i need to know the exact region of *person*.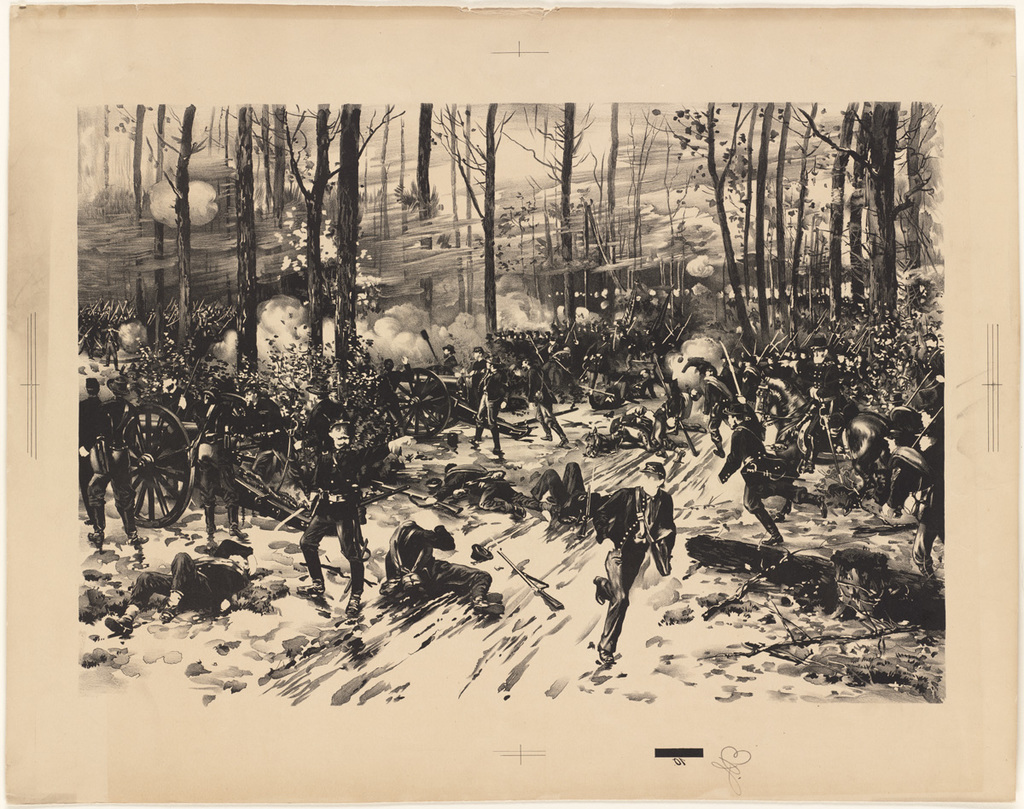
Region: box=[463, 344, 485, 391].
